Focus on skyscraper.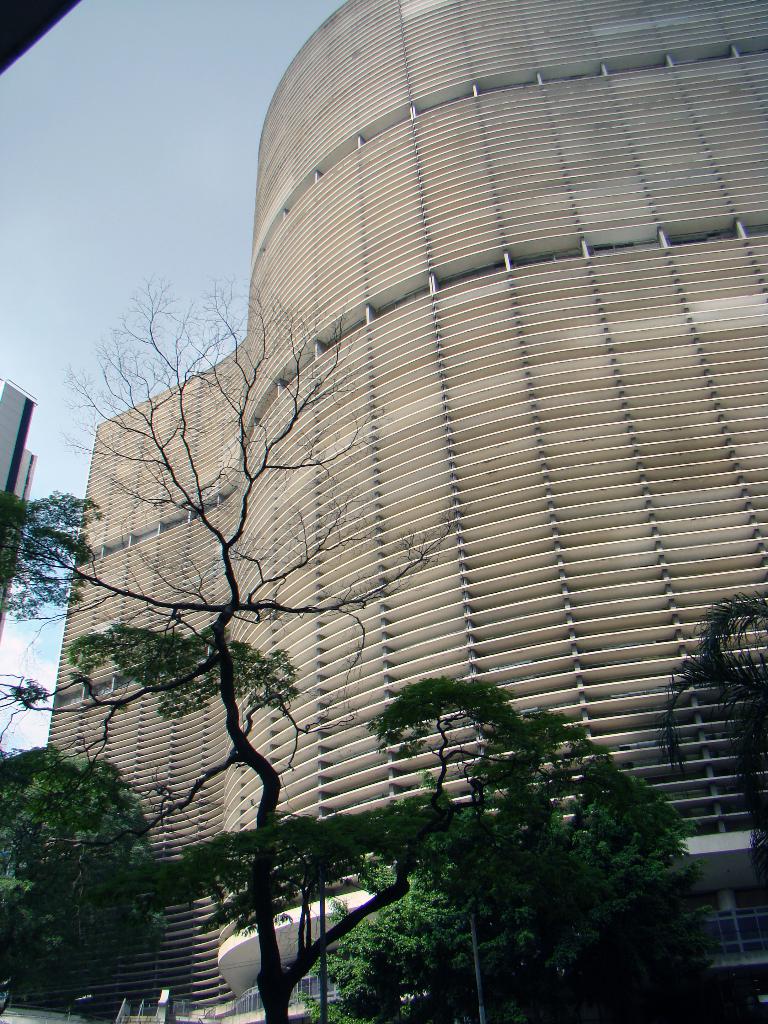
Focused at [x1=0, y1=371, x2=57, y2=653].
